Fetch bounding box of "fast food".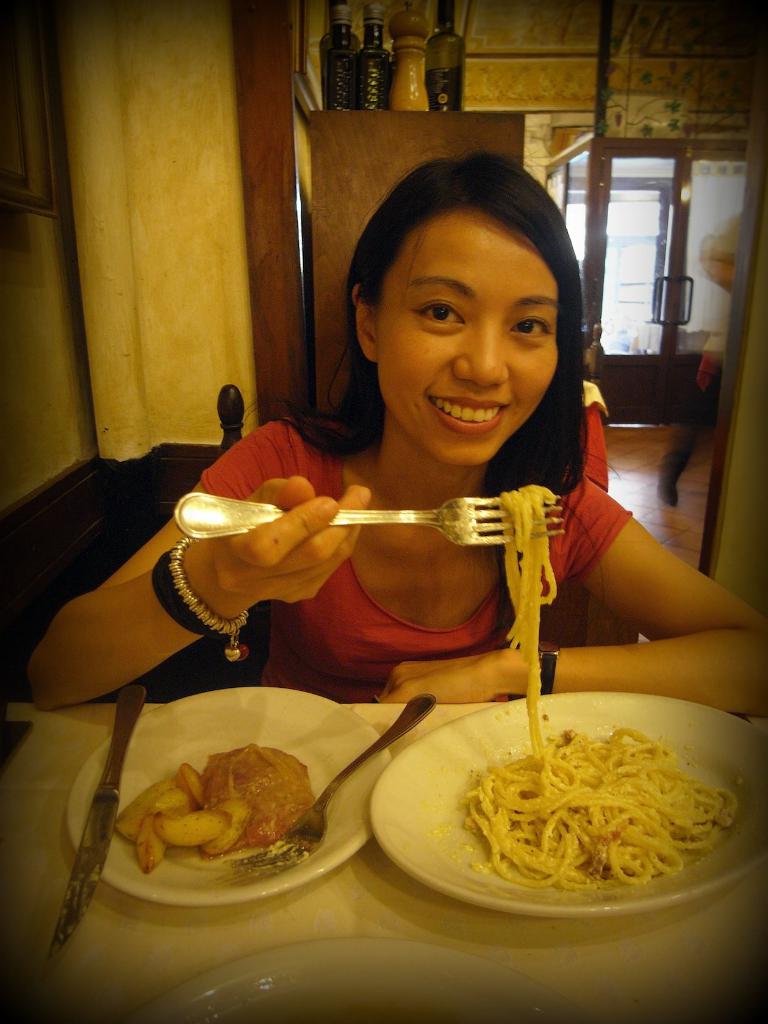
Bbox: BBox(183, 766, 201, 815).
